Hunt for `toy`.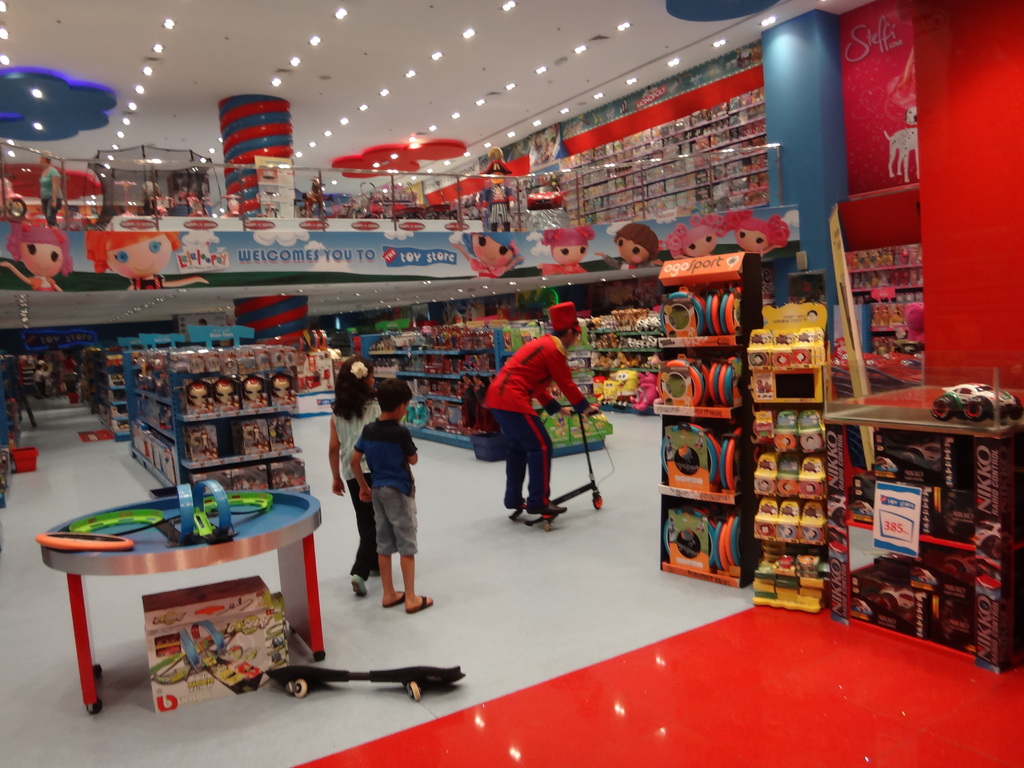
Hunted down at {"left": 444, "top": 232, "right": 531, "bottom": 278}.
